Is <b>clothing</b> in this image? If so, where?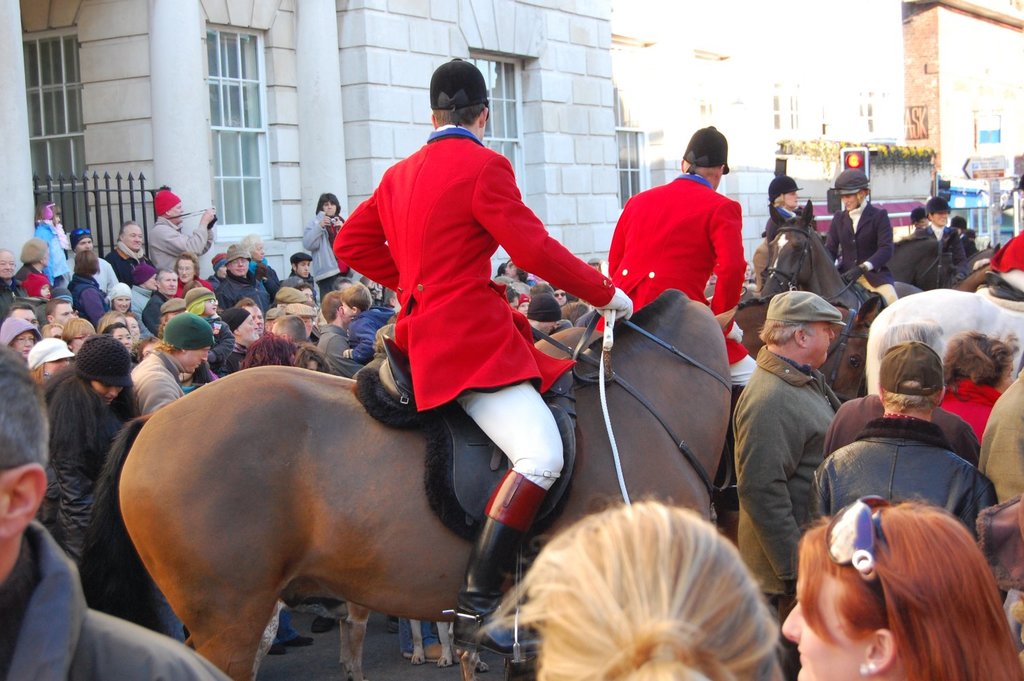
Yes, at (x1=315, y1=319, x2=364, y2=379).
